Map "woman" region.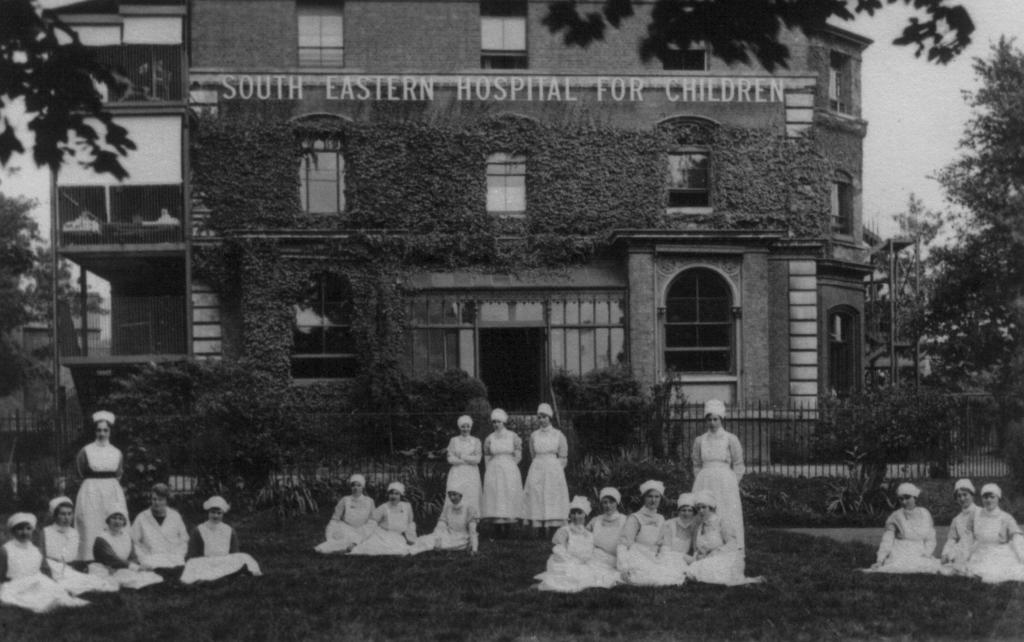
Mapped to bbox=(172, 492, 299, 577).
